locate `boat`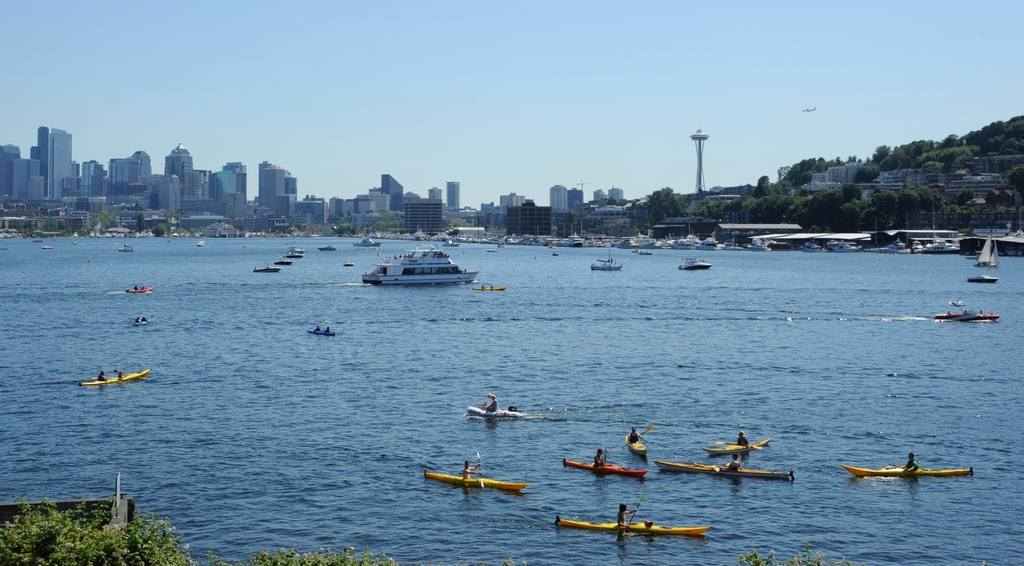
{"x1": 420, "y1": 474, "x2": 535, "y2": 488}
